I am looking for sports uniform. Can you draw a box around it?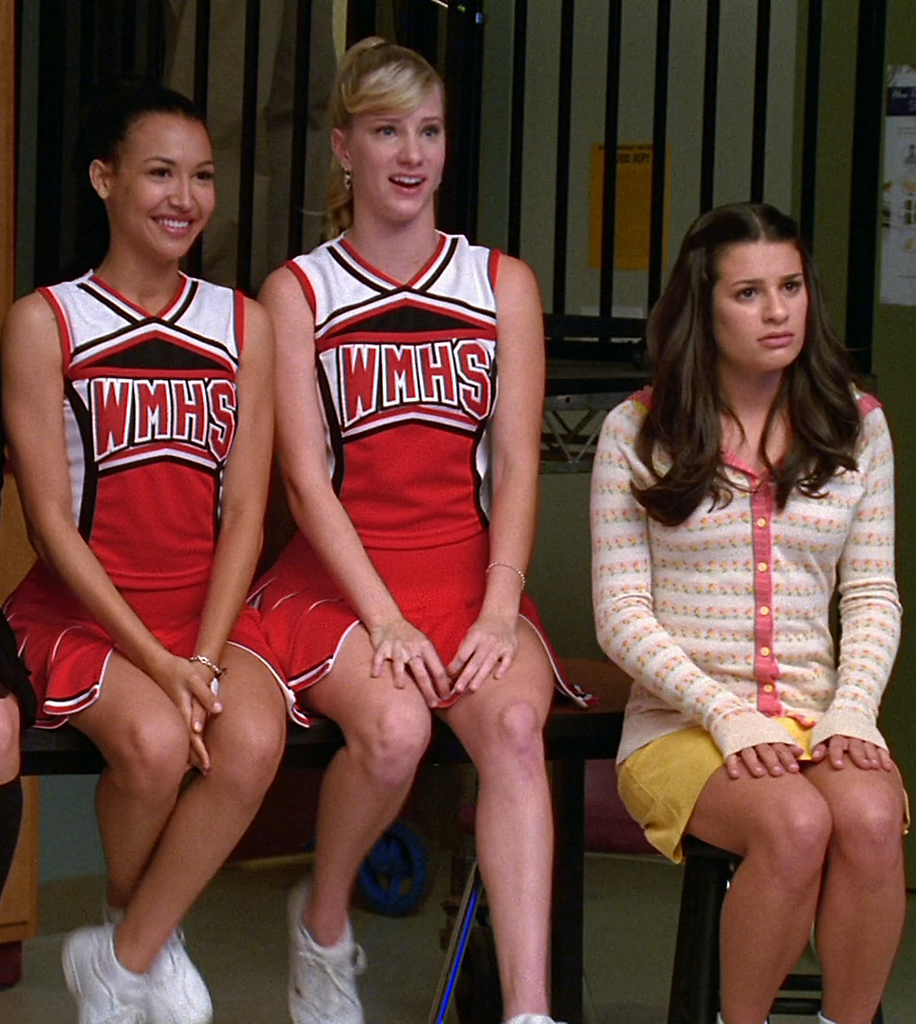
Sure, the bounding box is (1, 271, 309, 1023).
